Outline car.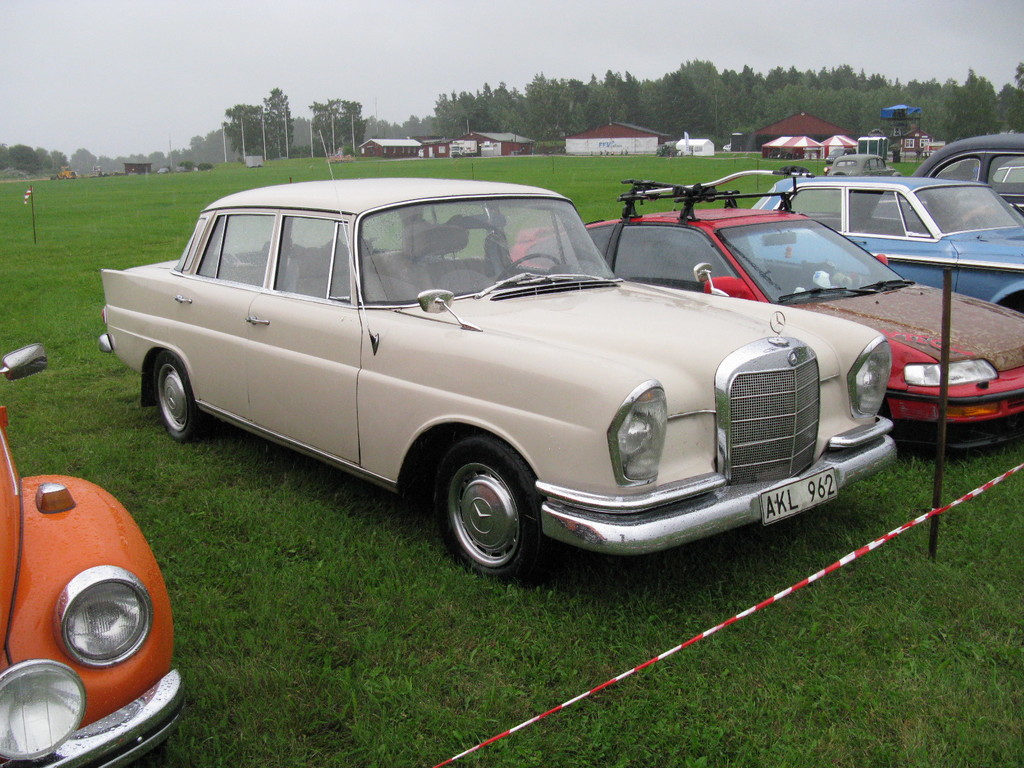
Outline: (x1=513, y1=207, x2=1023, y2=449).
